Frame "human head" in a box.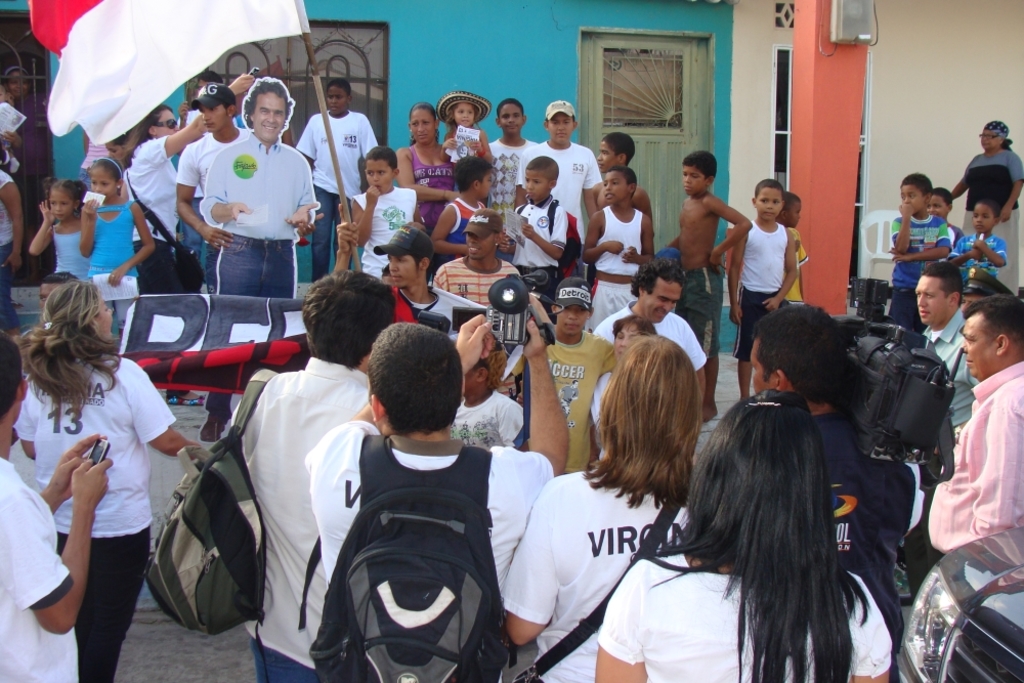
926,187,954,220.
